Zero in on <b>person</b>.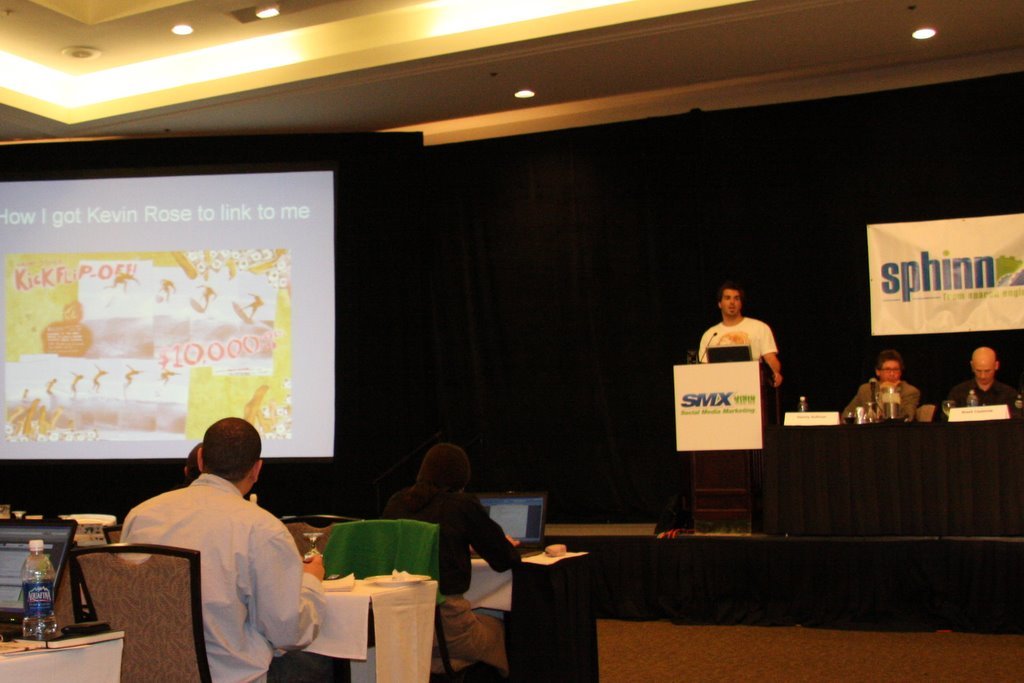
Zeroed in: l=937, t=343, r=1023, b=411.
